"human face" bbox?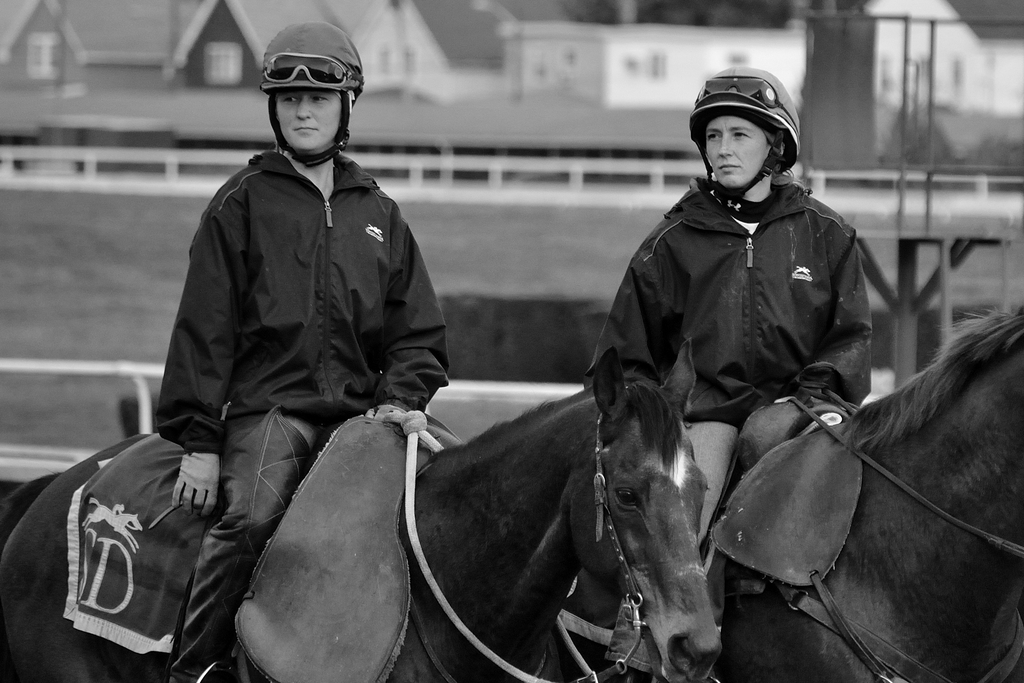
crop(275, 85, 341, 152)
